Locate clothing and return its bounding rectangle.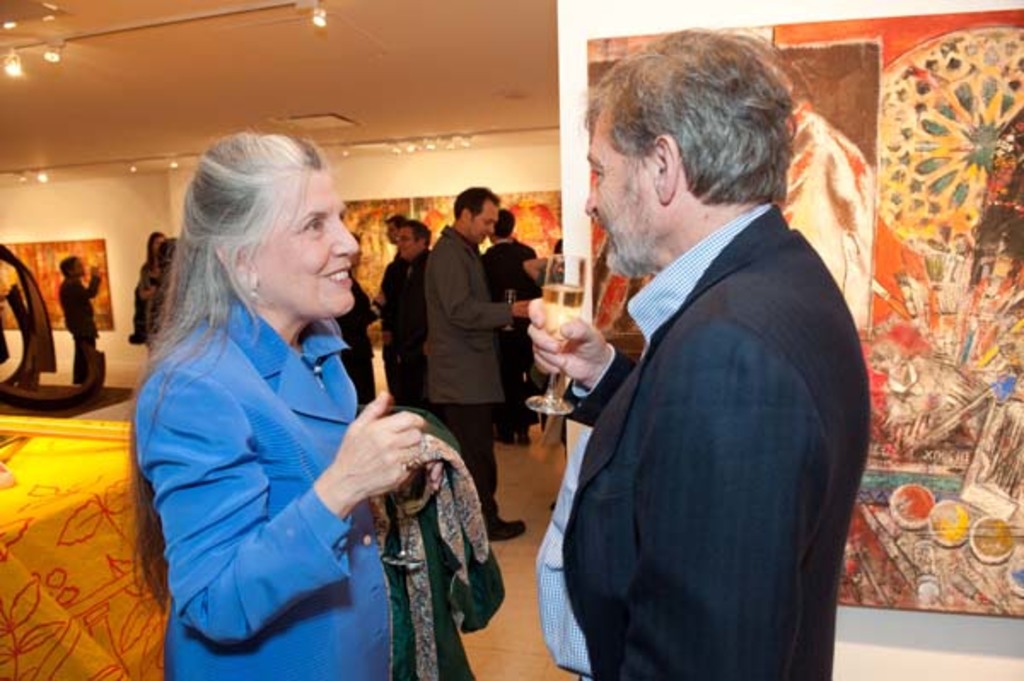
crop(61, 273, 104, 393).
